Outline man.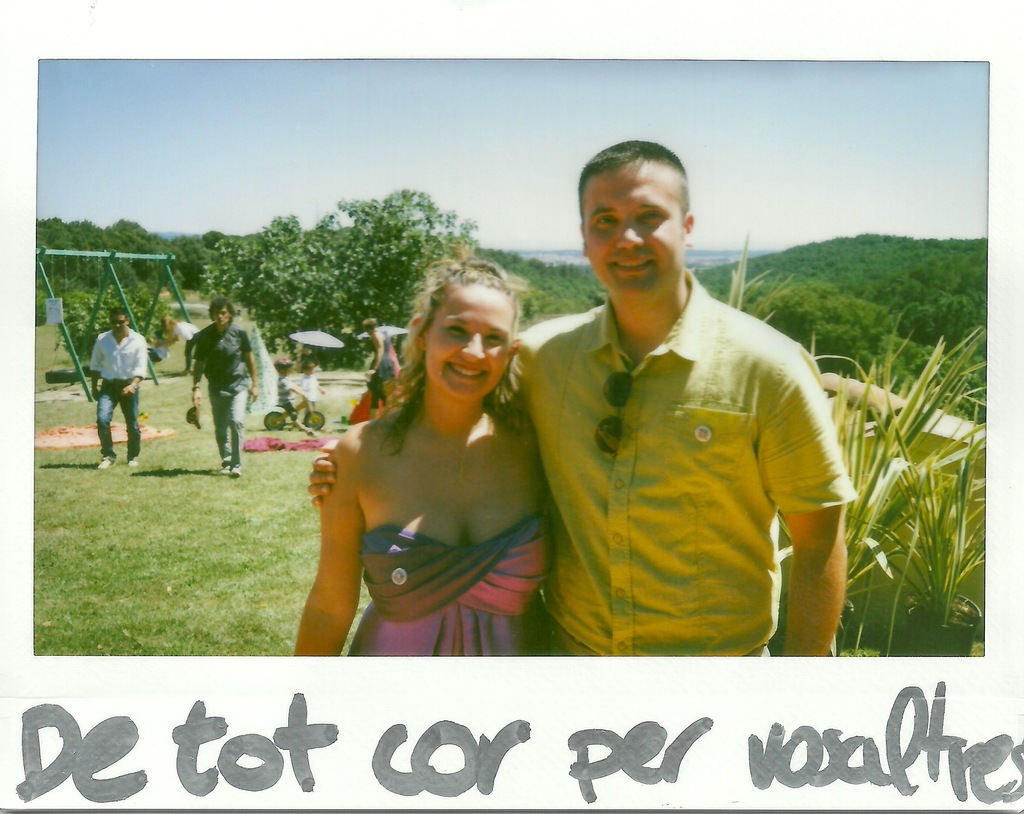
Outline: <bbox>79, 297, 147, 483</bbox>.
